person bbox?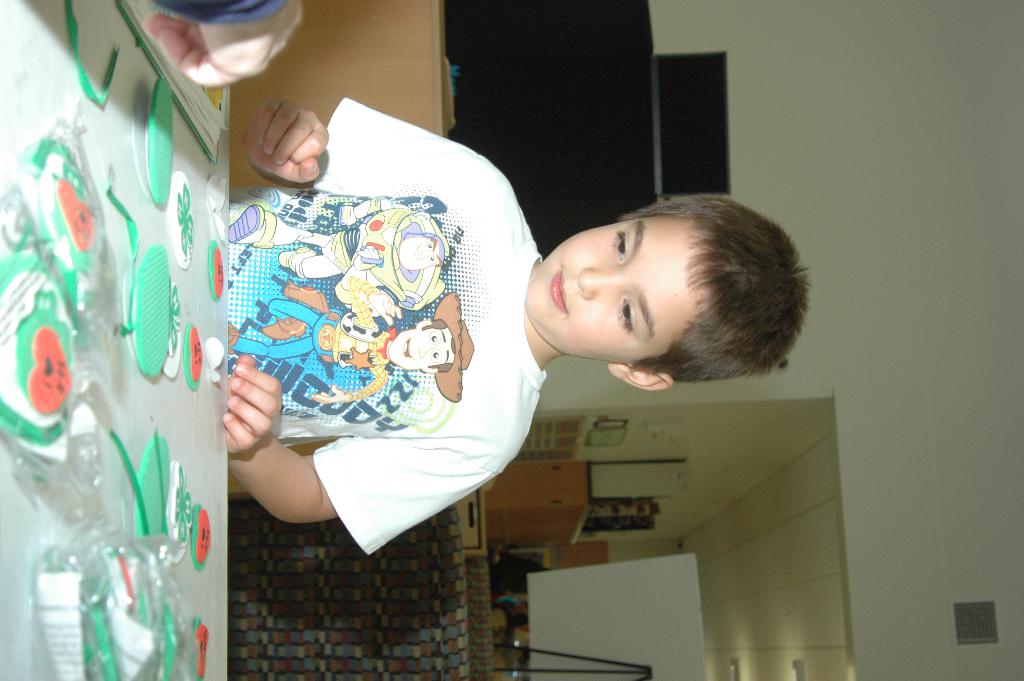
region(189, 126, 812, 614)
